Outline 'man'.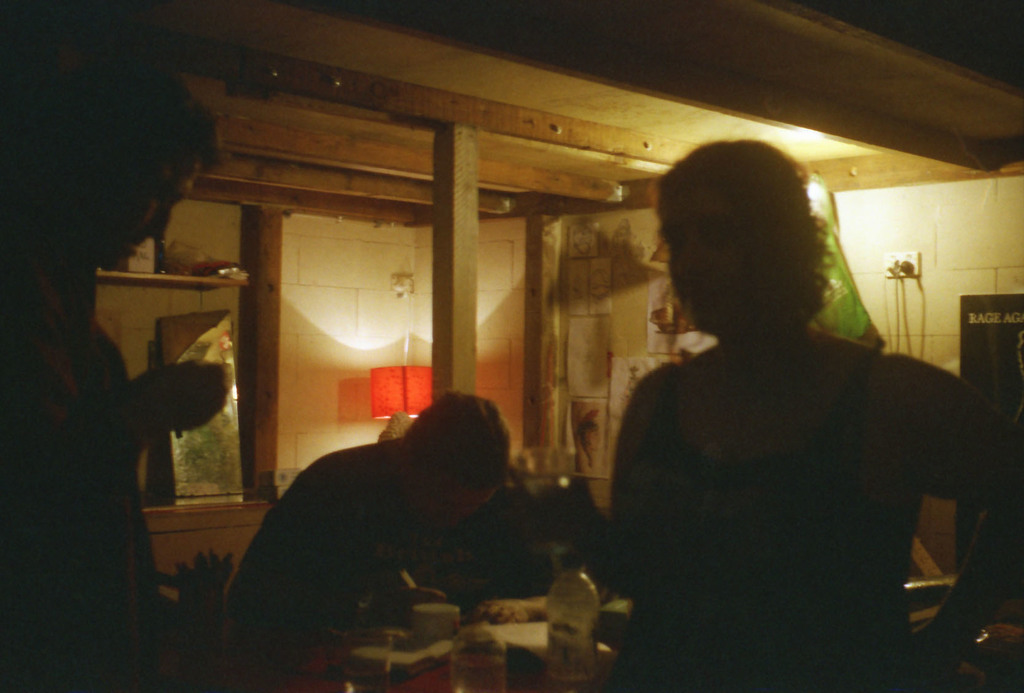
Outline: <bbox>0, 49, 234, 692</bbox>.
